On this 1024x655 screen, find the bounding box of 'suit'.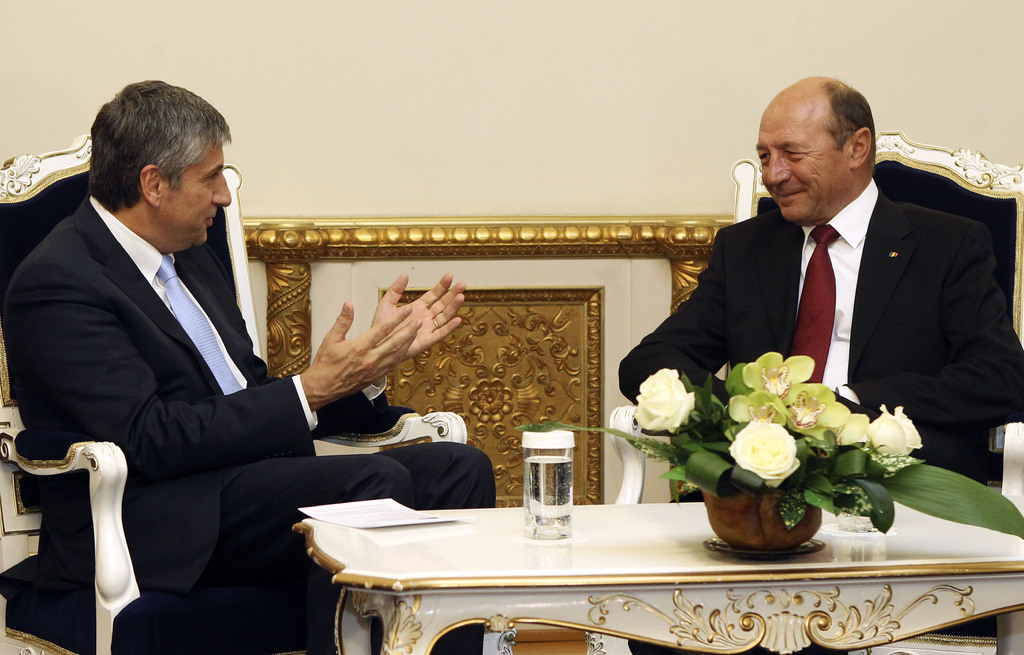
Bounding box: [1, 195, 499, 654].
